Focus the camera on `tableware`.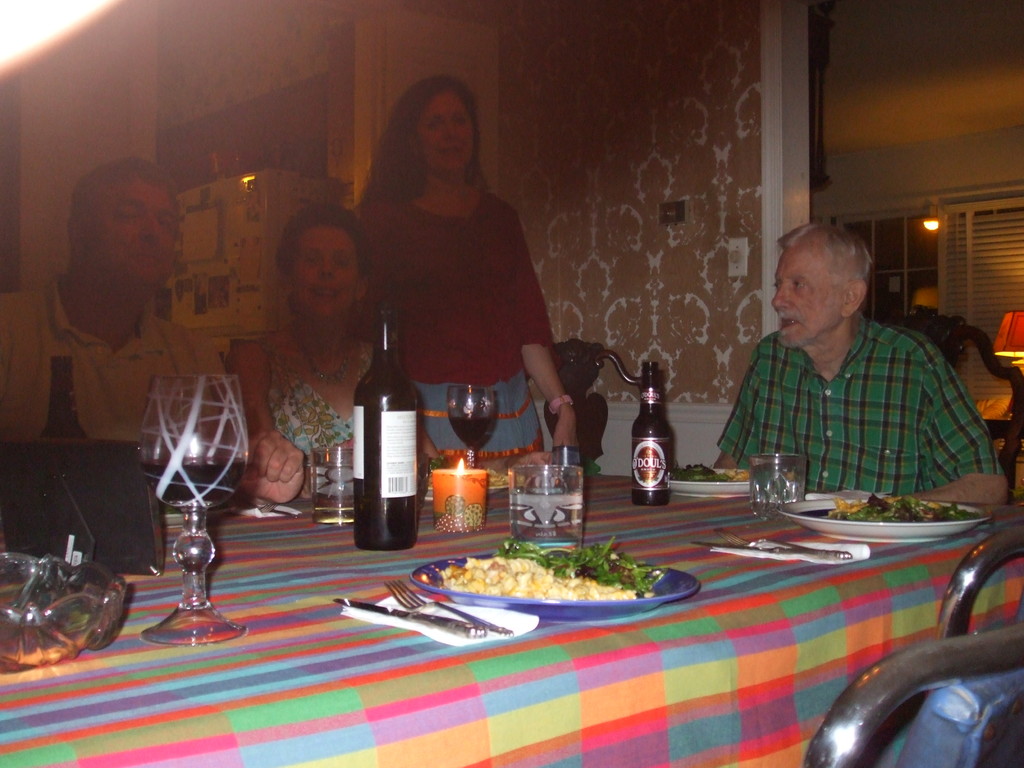
Focus region: (715,529,850,559).
